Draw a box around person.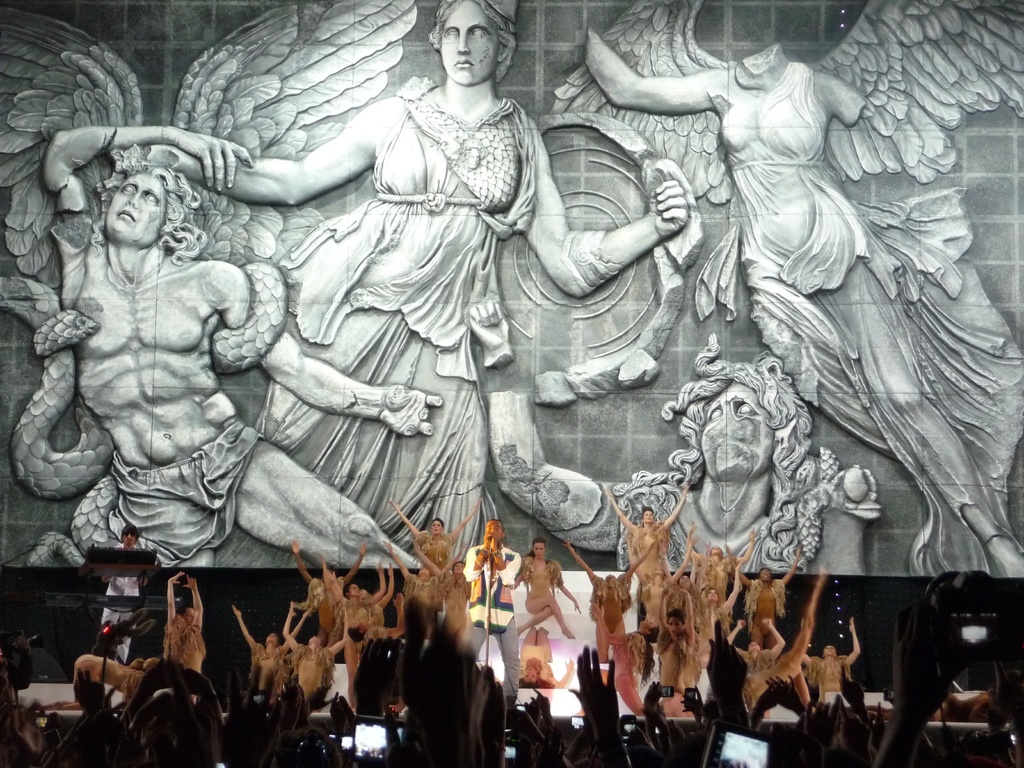
Rect(467, 332, 883, 580).
